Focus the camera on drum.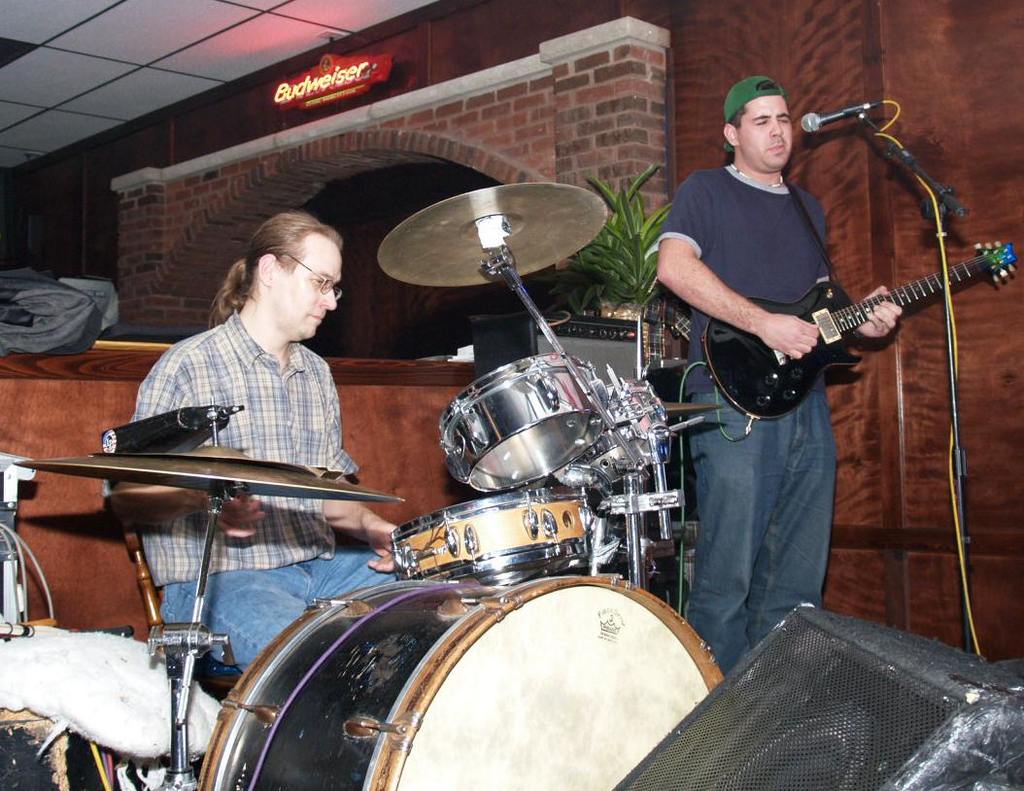
Focus region: 393/495/603/586.
